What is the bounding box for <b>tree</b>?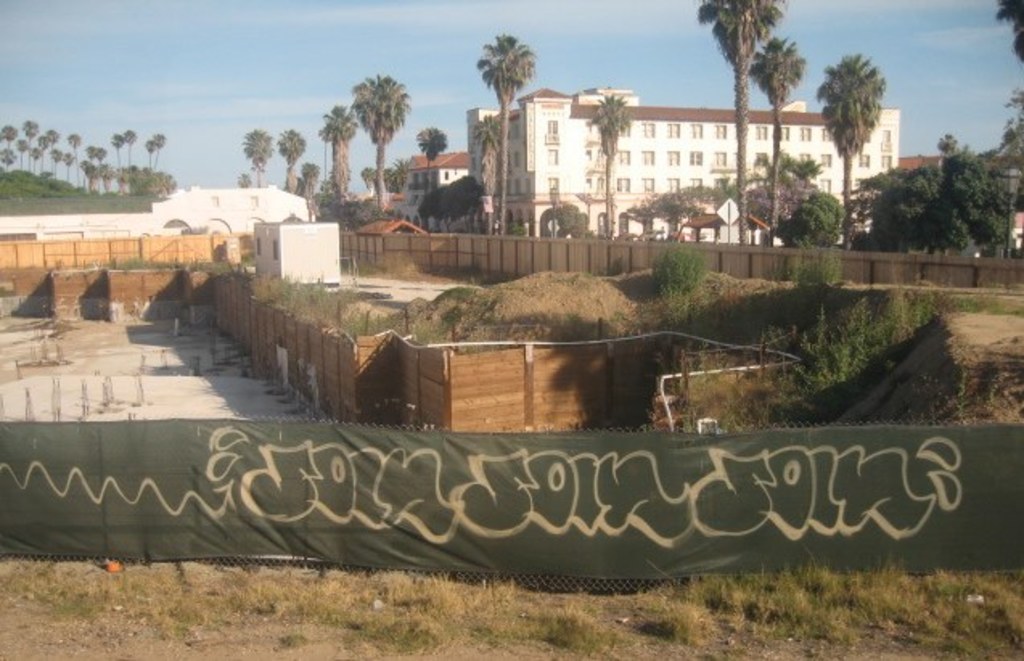
{"x1": 993, "y1": 0, "x2": 1022, "y2": 63}.
